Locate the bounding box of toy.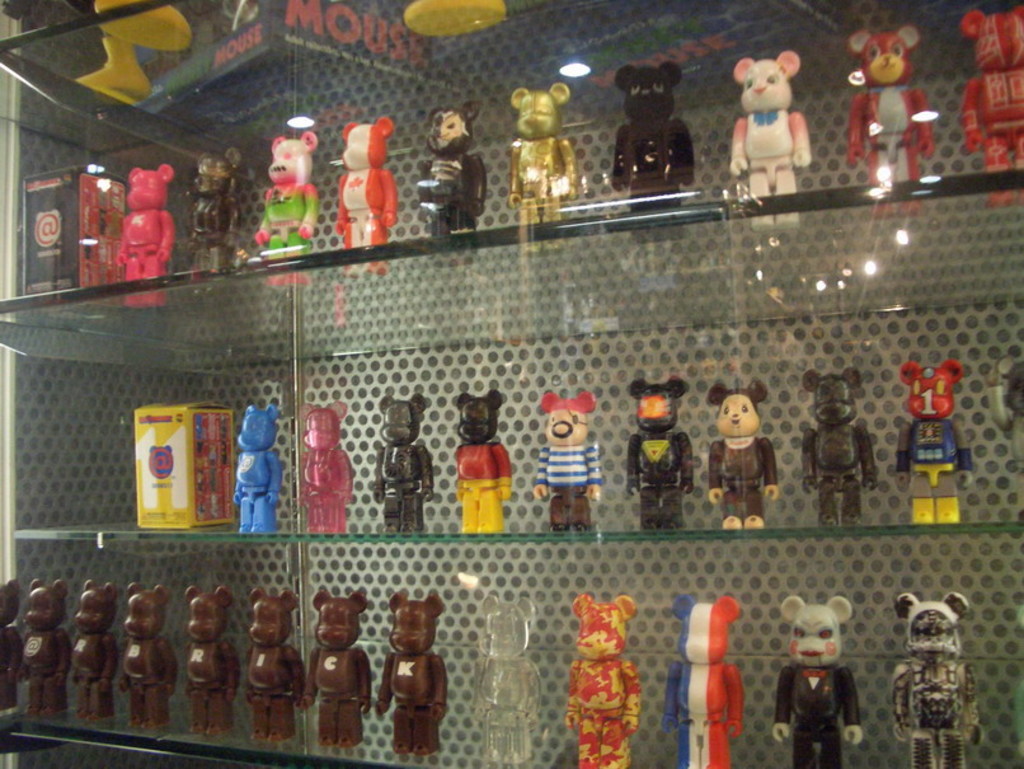
Bounding box: [295,400,349,538].
